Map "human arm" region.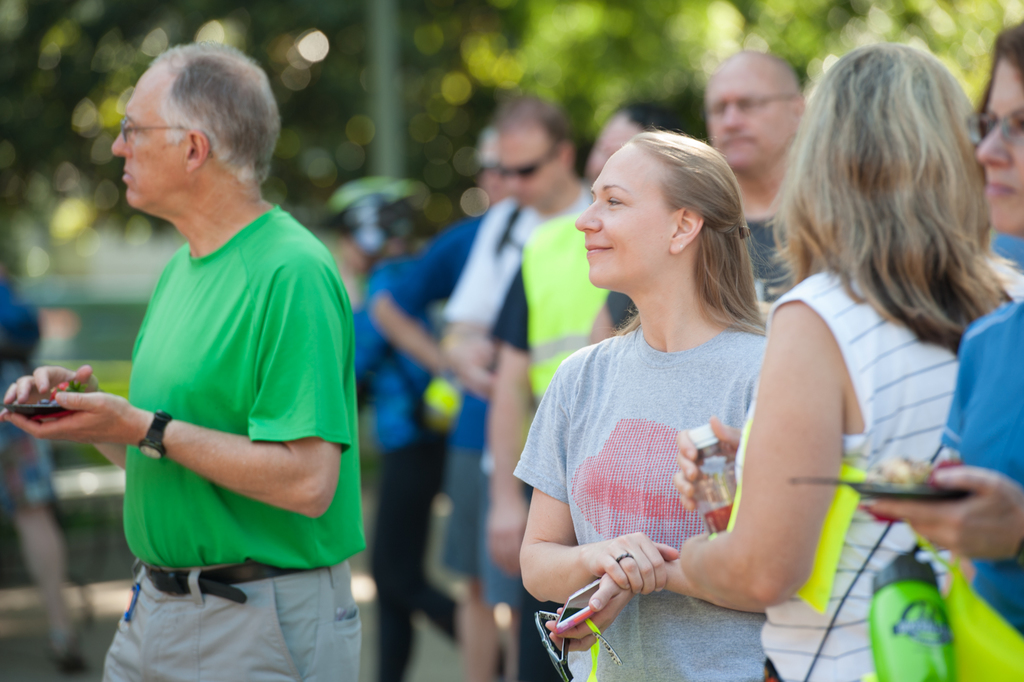
Mapped to select_region(0, 366, 130, 469).
